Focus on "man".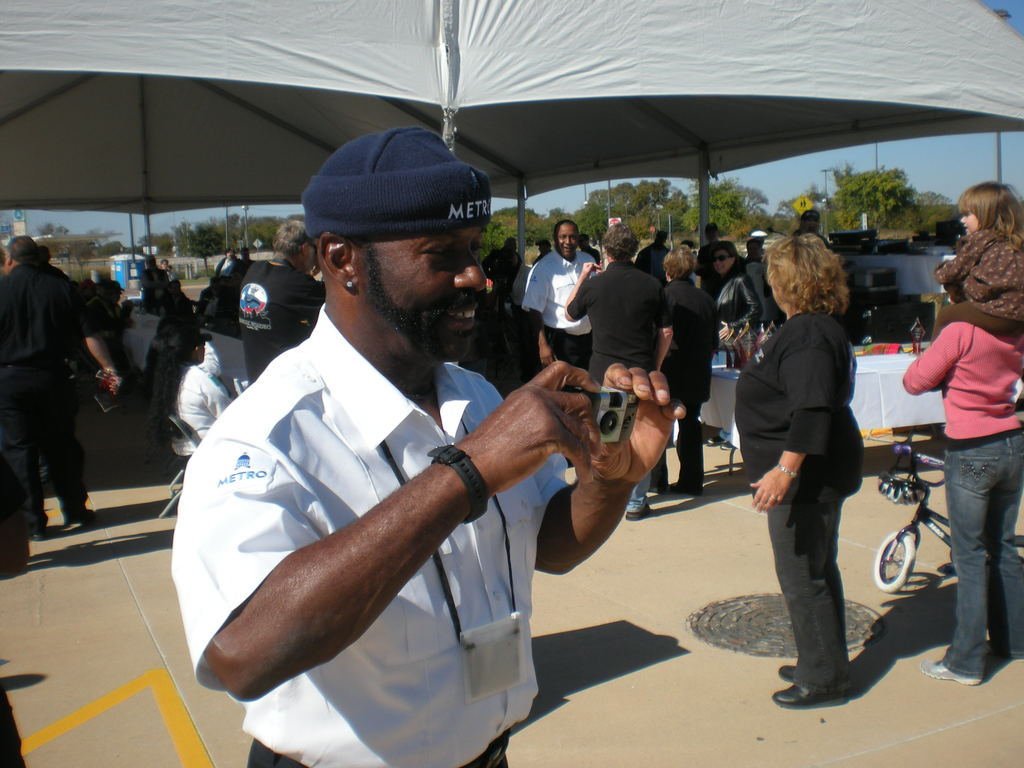
Focused at <bbox>95, 273, 133, 346</bbox>.
